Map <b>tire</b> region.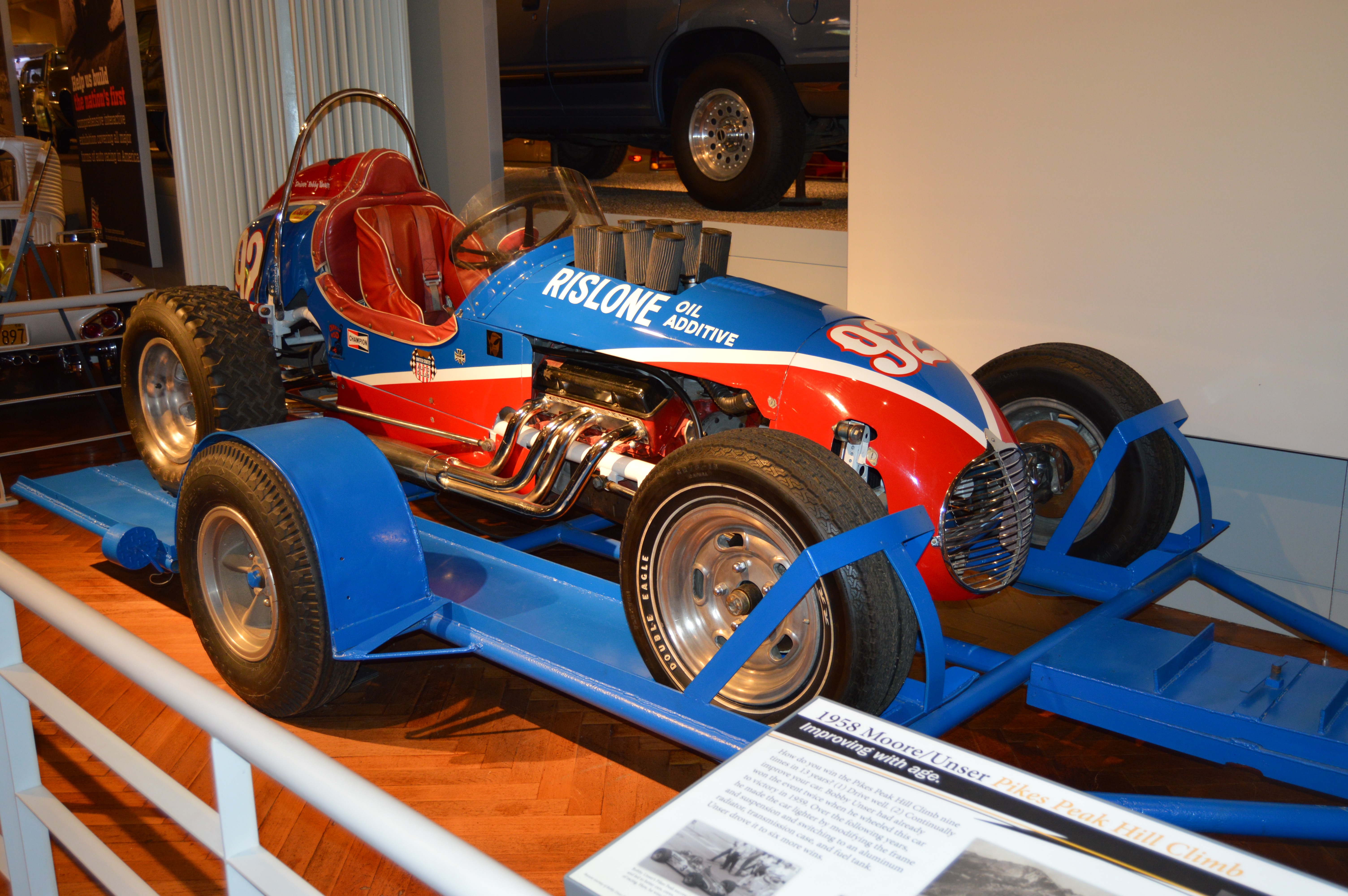
Mapped to region(153, 195, 158, 198).
